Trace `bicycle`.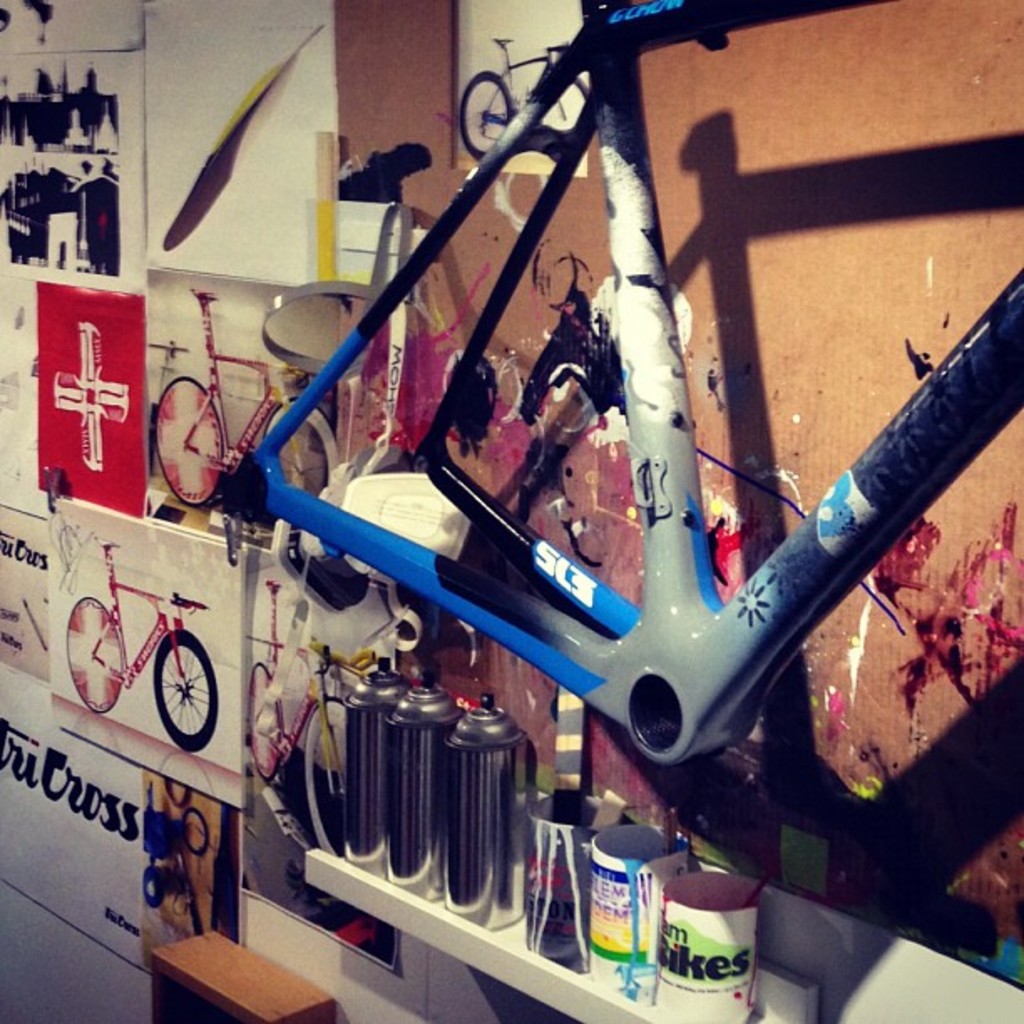
Traced to (x1=234, y1=105, x2=1023, y2=825).
